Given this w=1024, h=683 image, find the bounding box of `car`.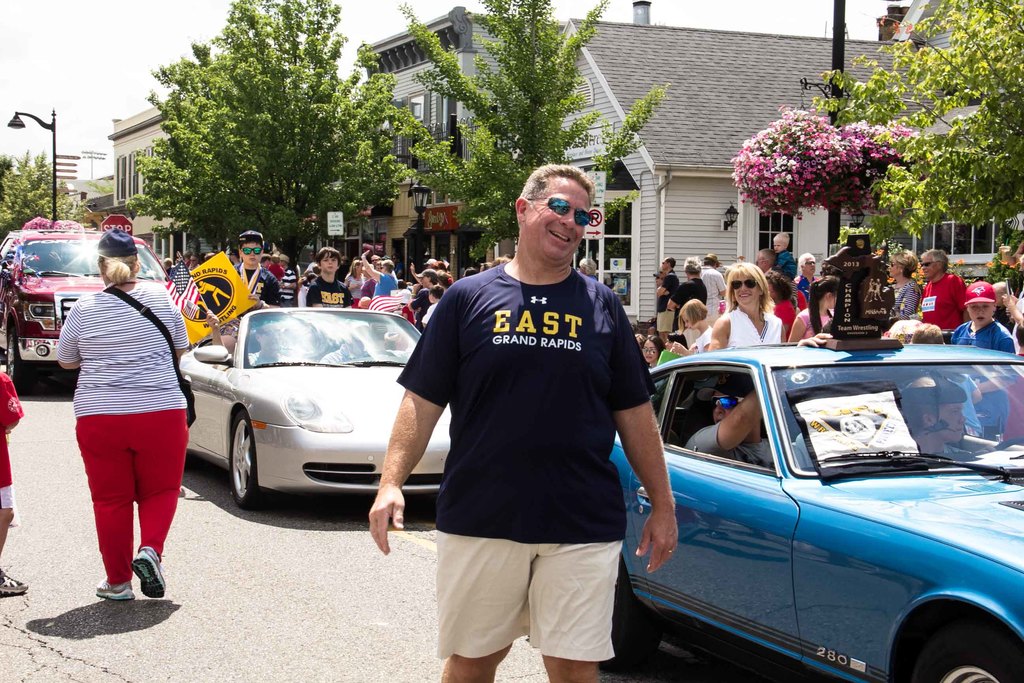
BBox(608, 344, 1023, 682).
